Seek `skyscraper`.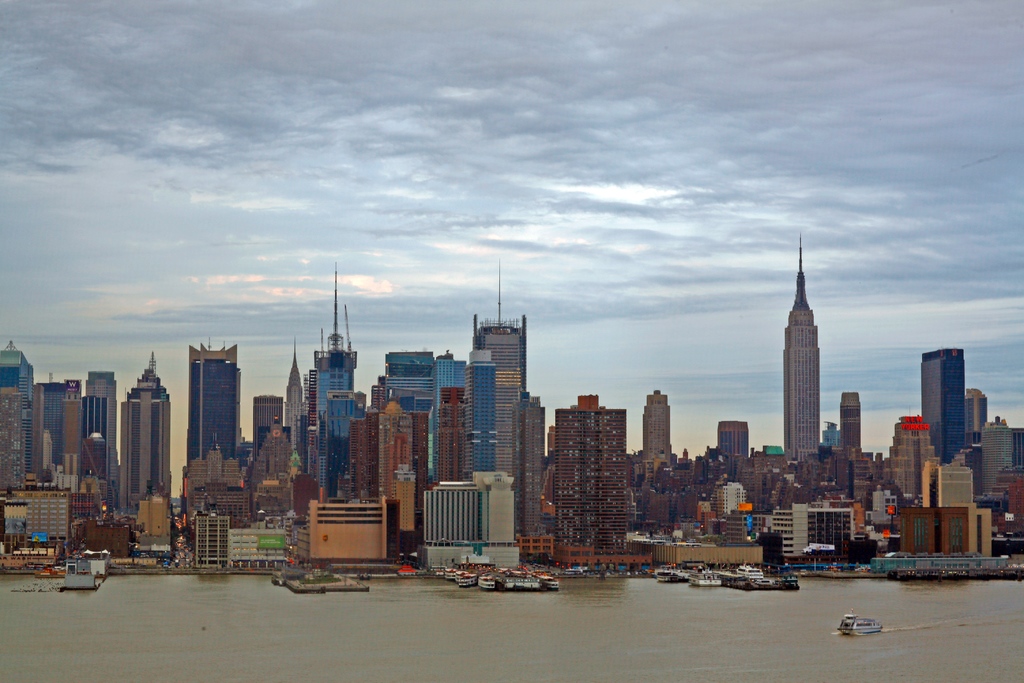
(left=430, top=339, right=468, bottom=477).
